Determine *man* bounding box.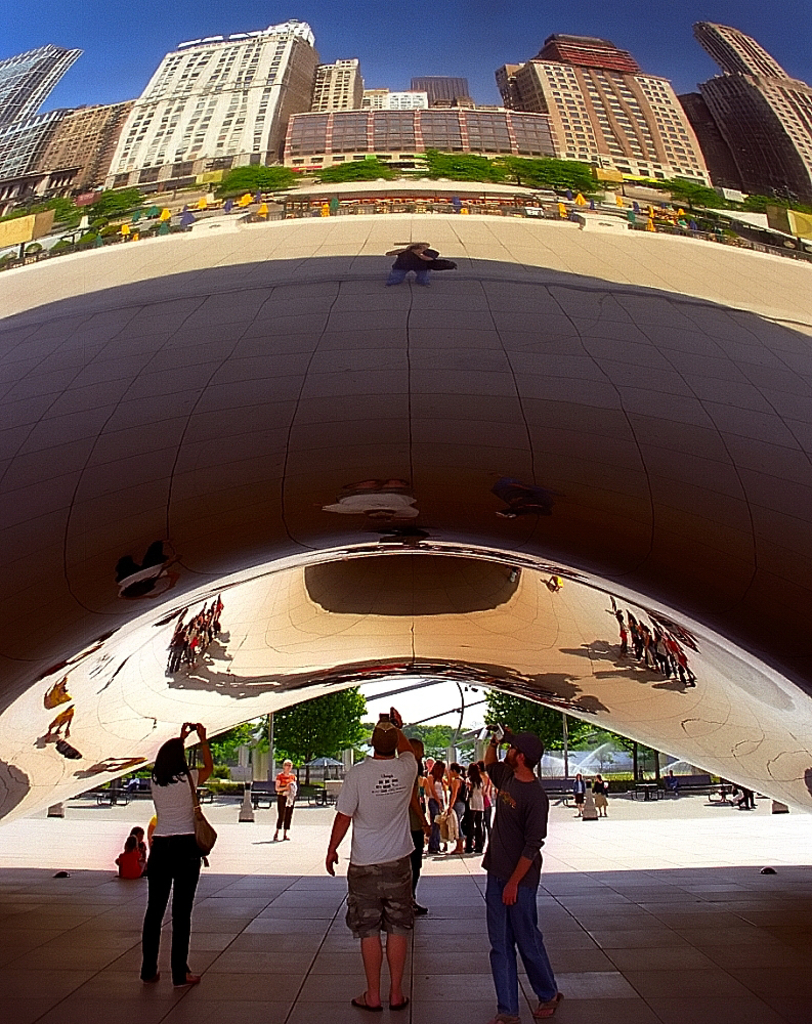
Determined: box=[481, 730, 563, 1023].
